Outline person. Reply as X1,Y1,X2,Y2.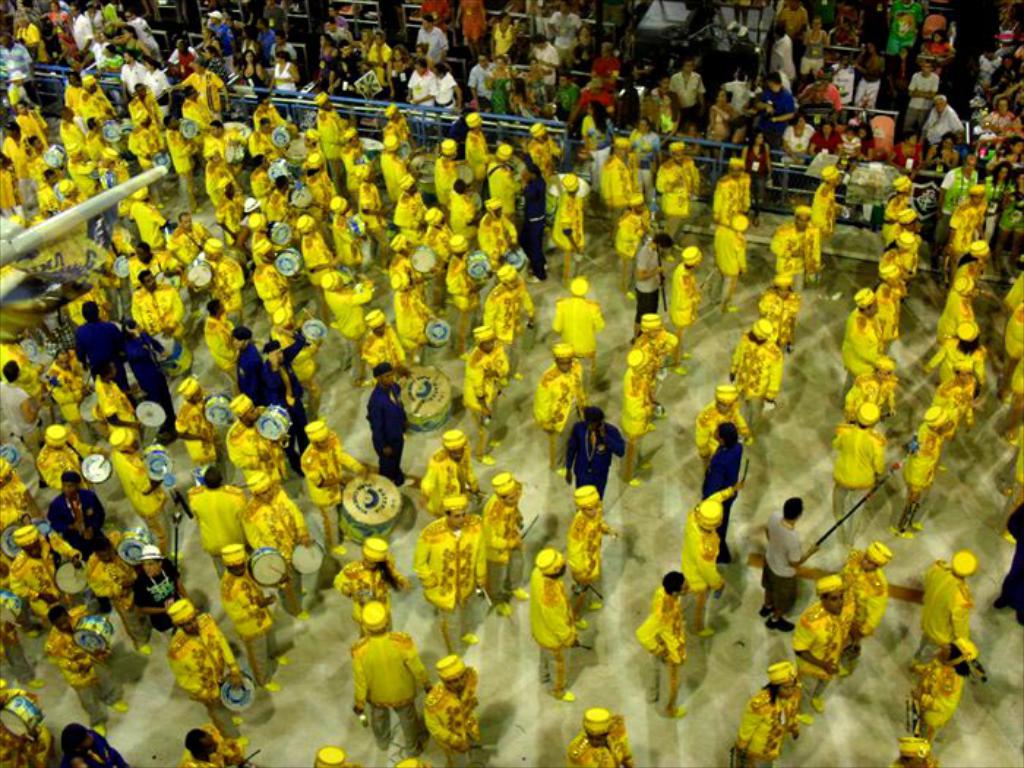
415,494,486,657.
